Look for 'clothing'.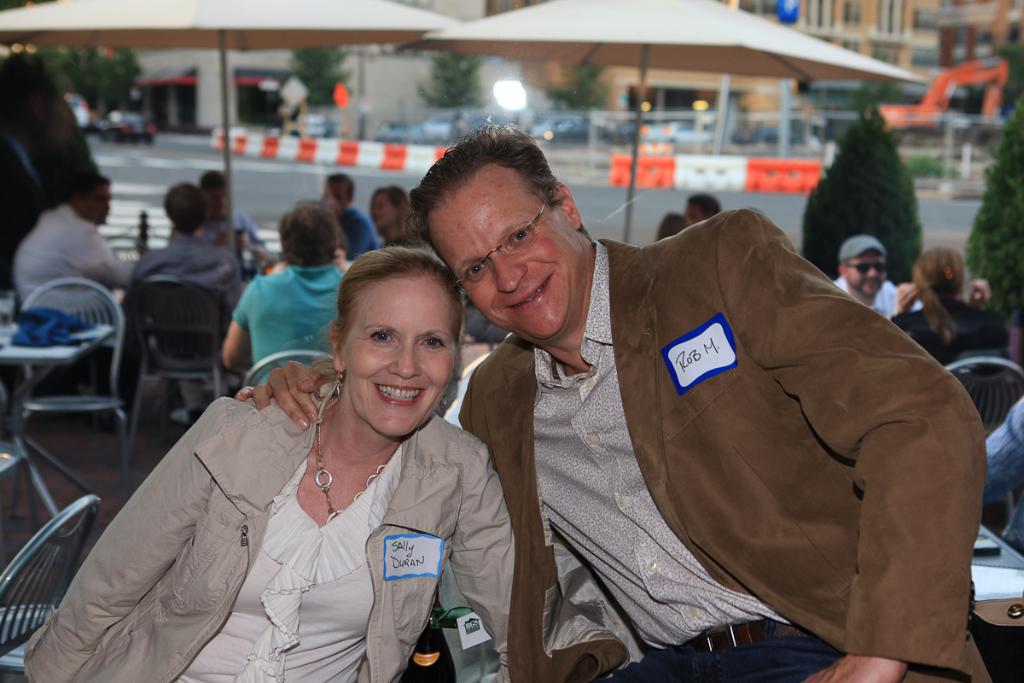
Found: box=[0, 91, 103, 274].
